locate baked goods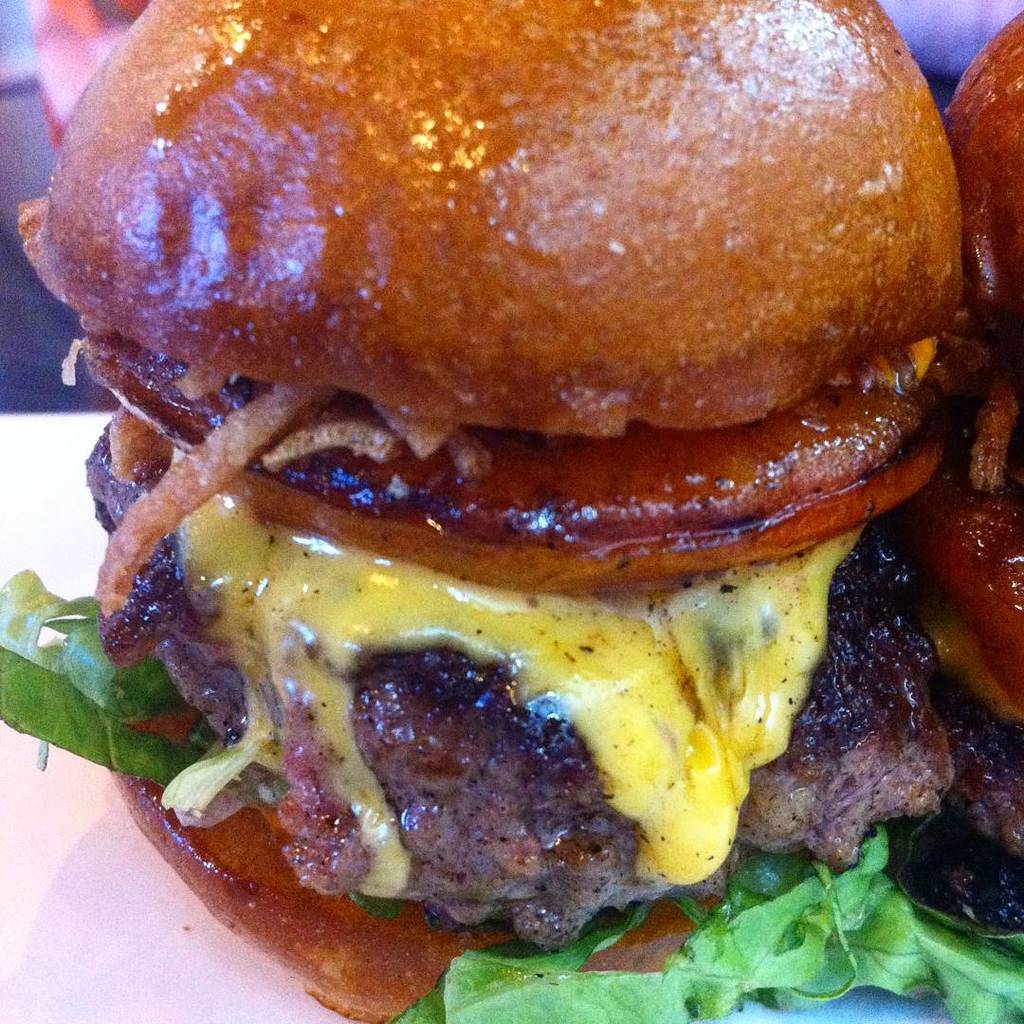
x1=30, y1=0, x2=980, y2=861
